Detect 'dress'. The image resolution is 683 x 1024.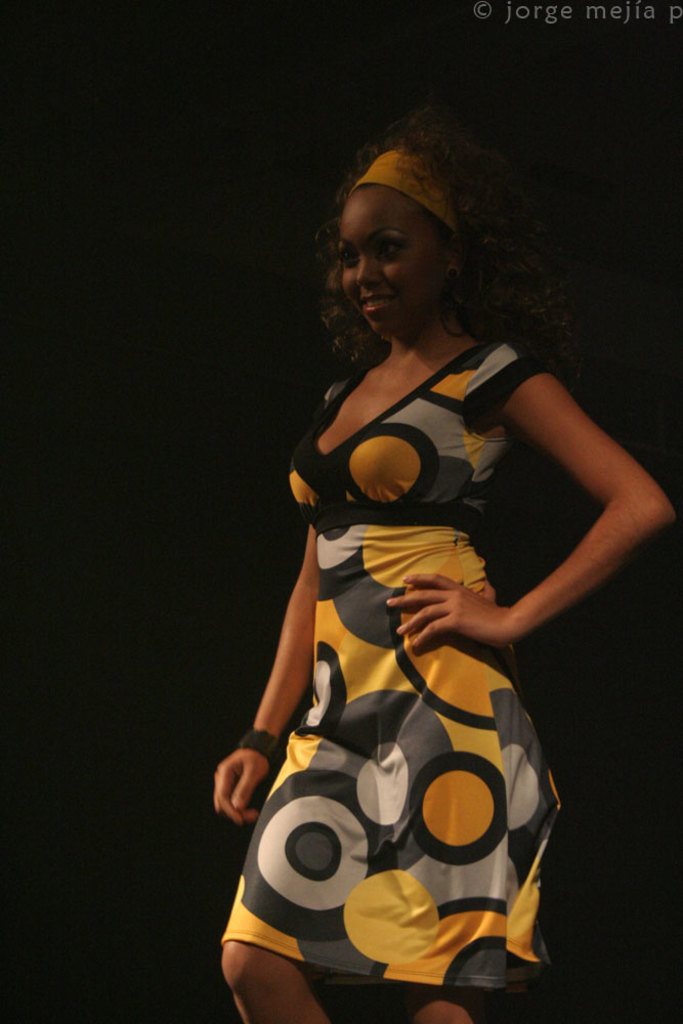
{"x1": 216, "y1": 337, "x2": 568, "y2": 989}.
